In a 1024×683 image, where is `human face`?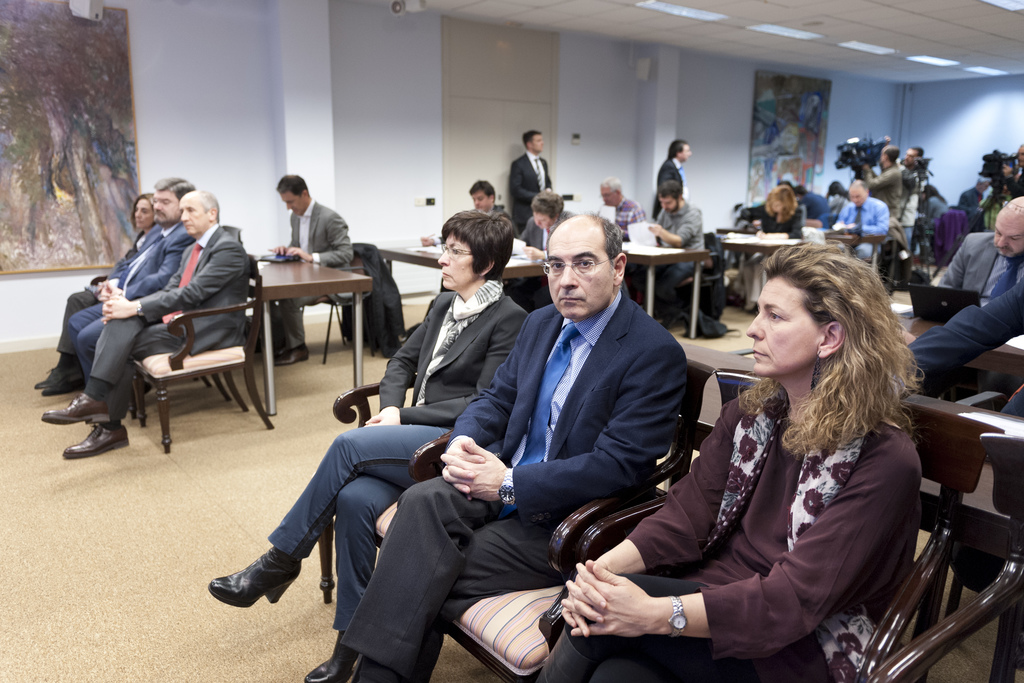
BBox(437, 232, 481, 287).
